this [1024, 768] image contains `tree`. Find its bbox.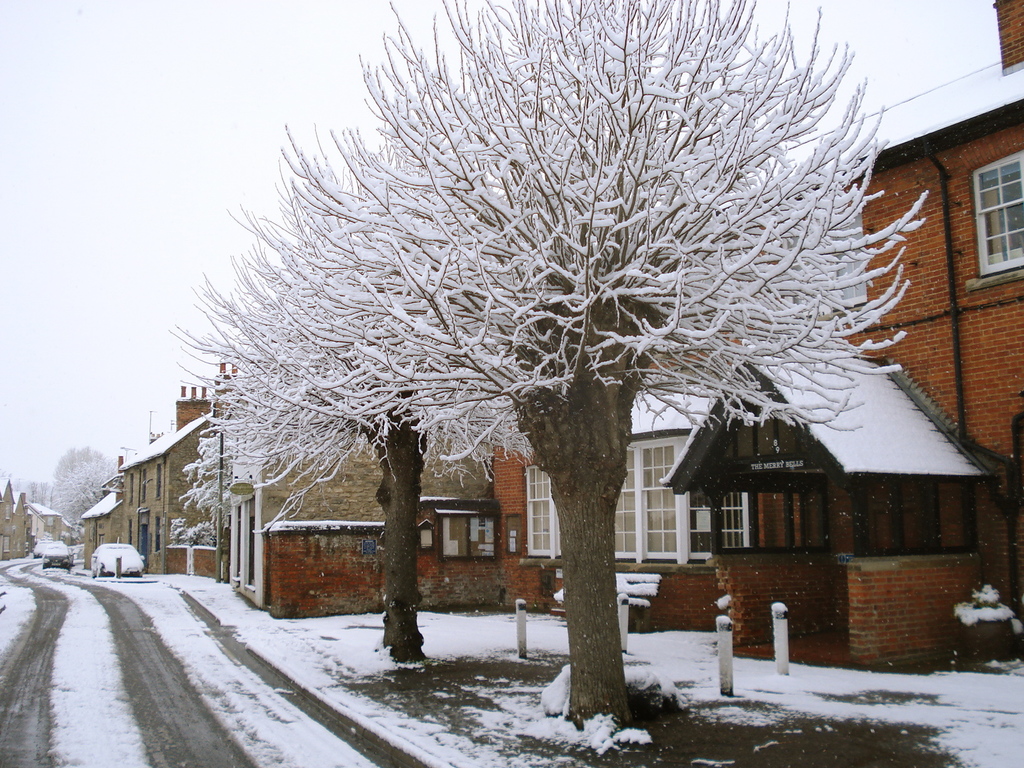
44:445:111:542.
